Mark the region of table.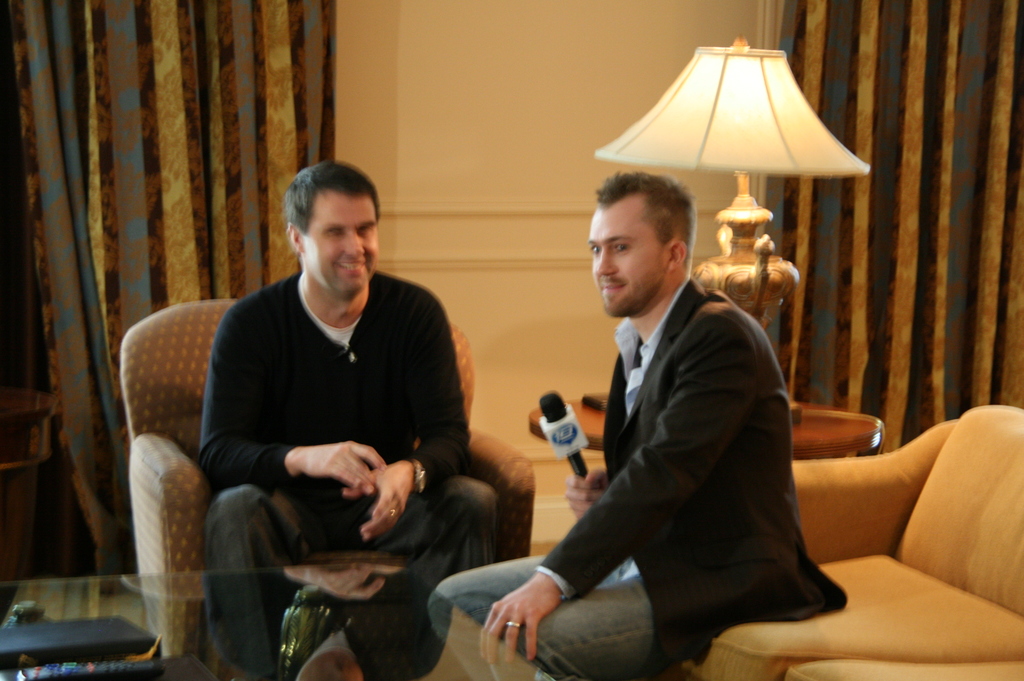
Region: <region>0, 554, 557, 680</region>.
